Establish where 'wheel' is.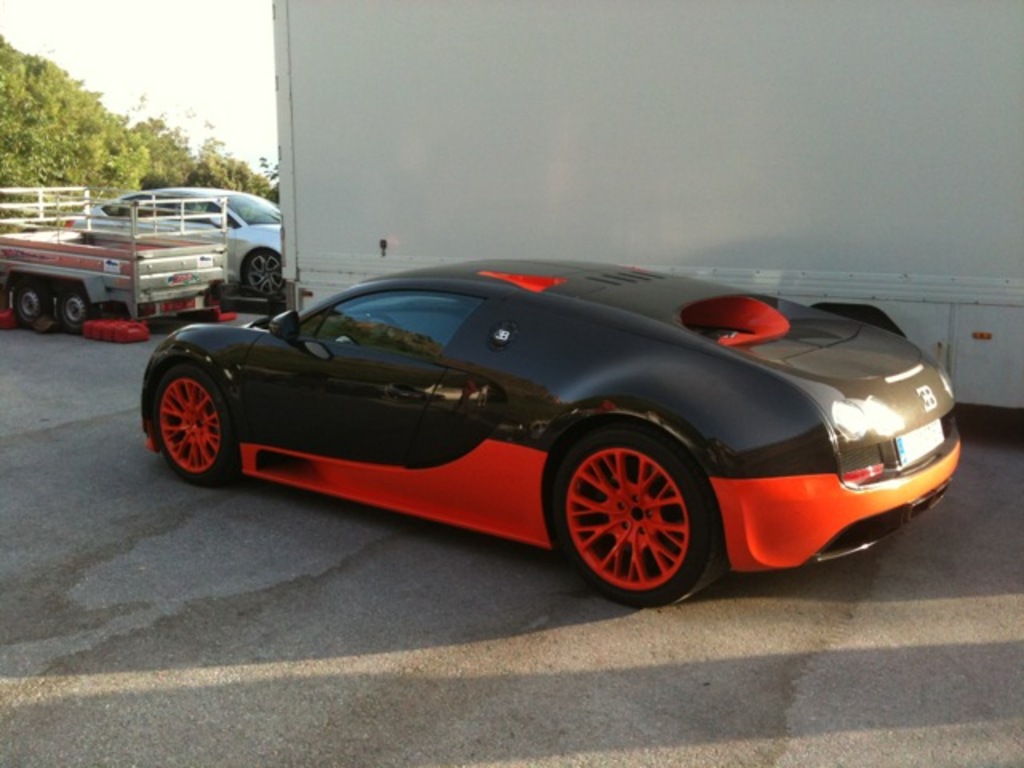
Established at (left=243, top=246, right=285, bottom=298).
